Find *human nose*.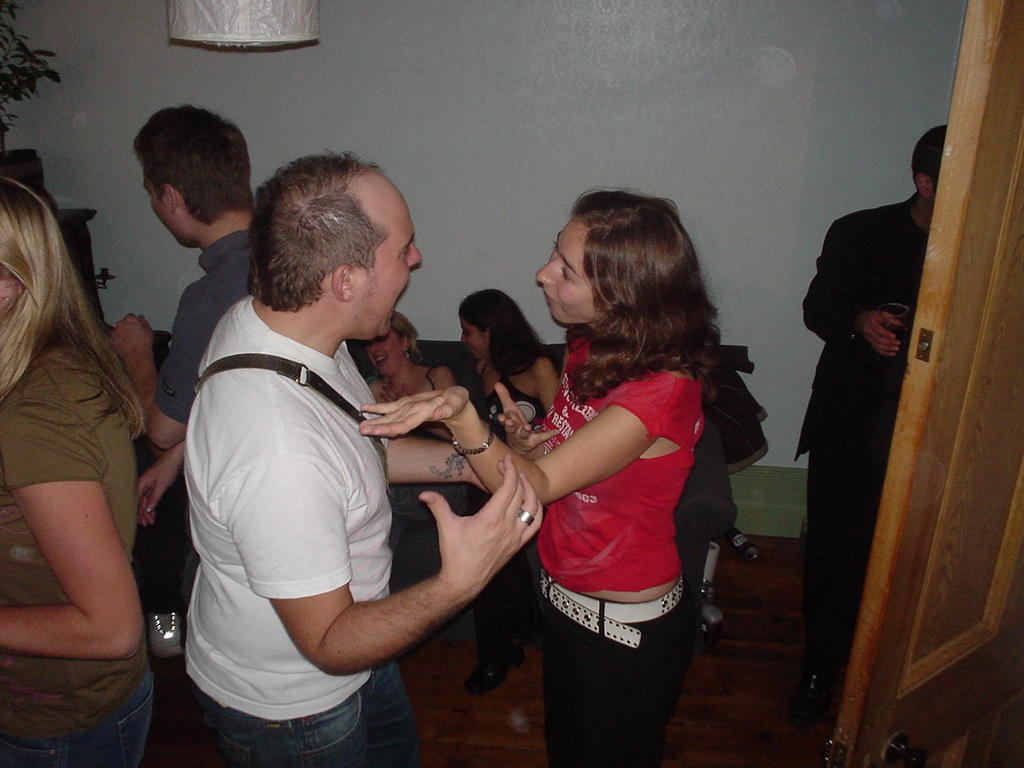
region(460, 332, 467, 346).
